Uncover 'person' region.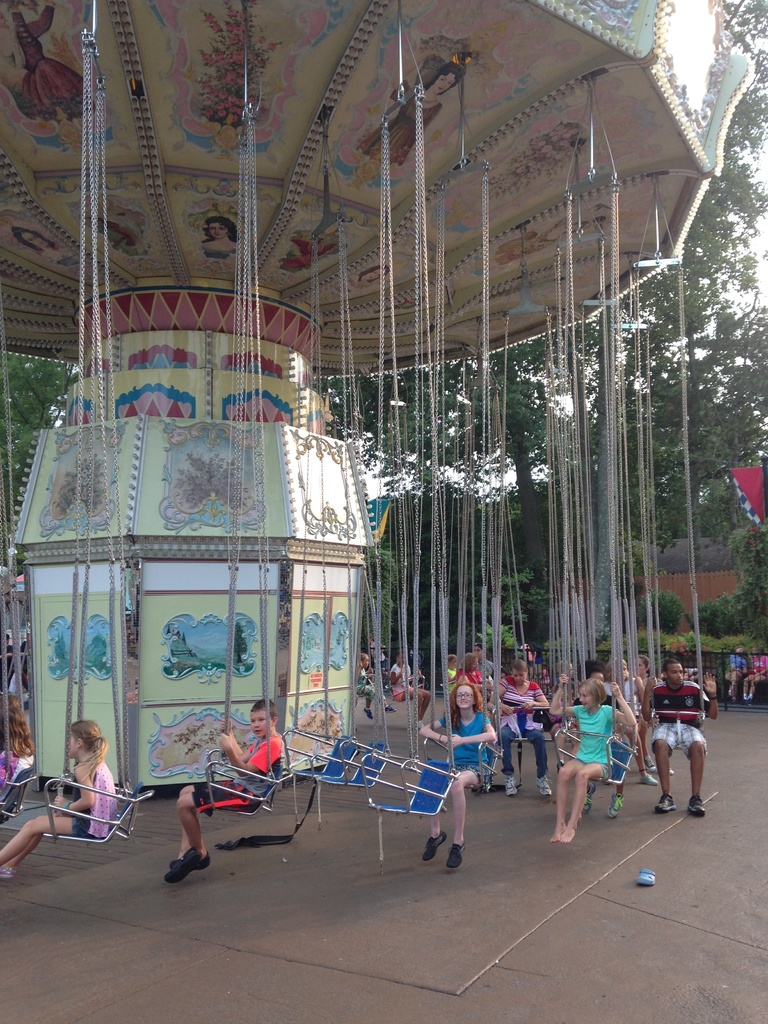
Uncovered: {"x1": 547, "y1": 671, "x2": 637, "y2": 842}.
